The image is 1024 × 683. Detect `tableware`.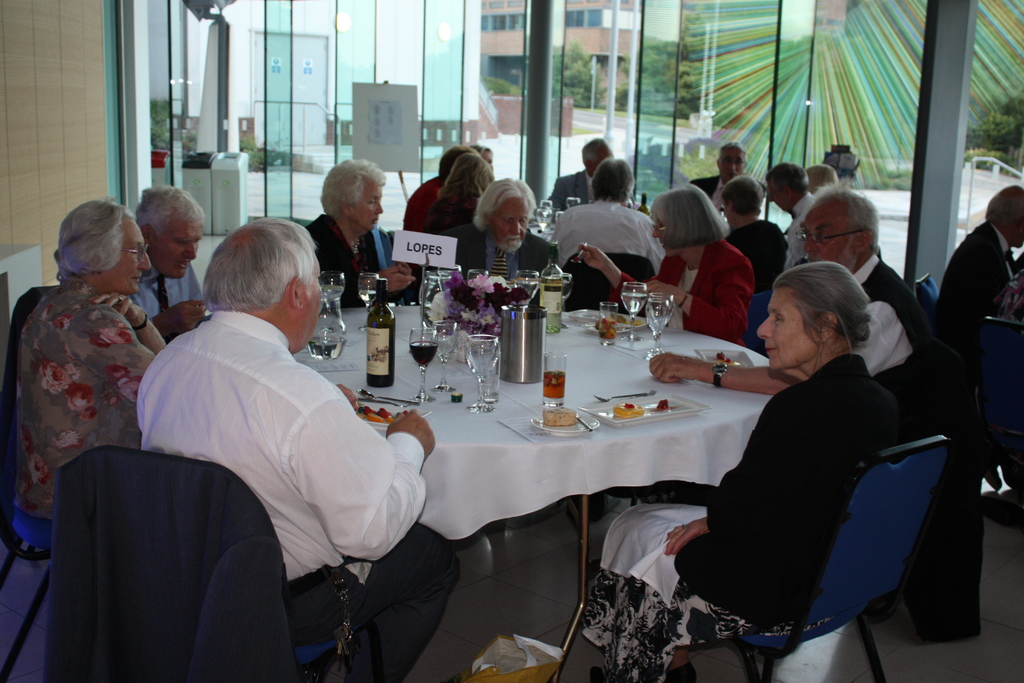
Detection: bbox=(431, 321, 459, 389).
